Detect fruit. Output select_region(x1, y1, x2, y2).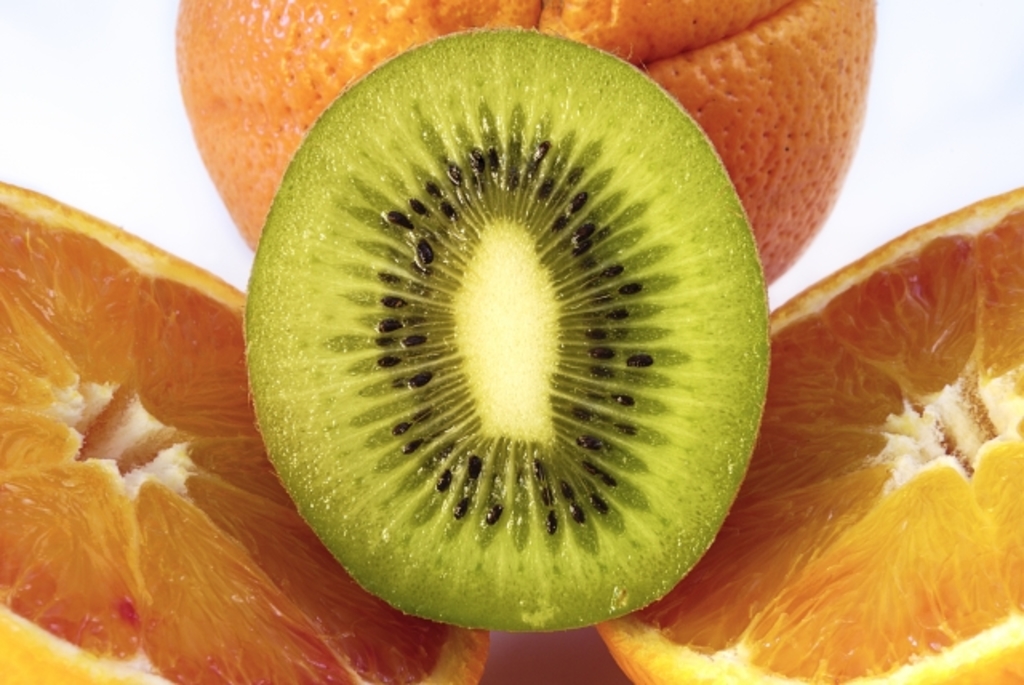
select_region(0, 174, 494, 683).
